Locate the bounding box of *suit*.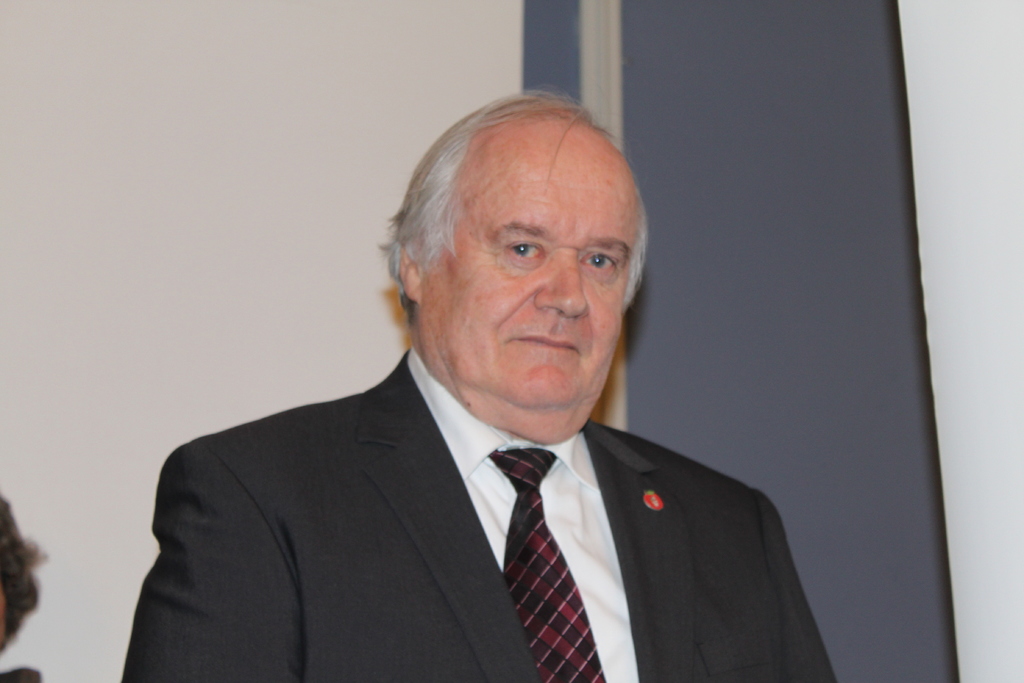
Bounding box: detection(103, 320, 866, 670).
